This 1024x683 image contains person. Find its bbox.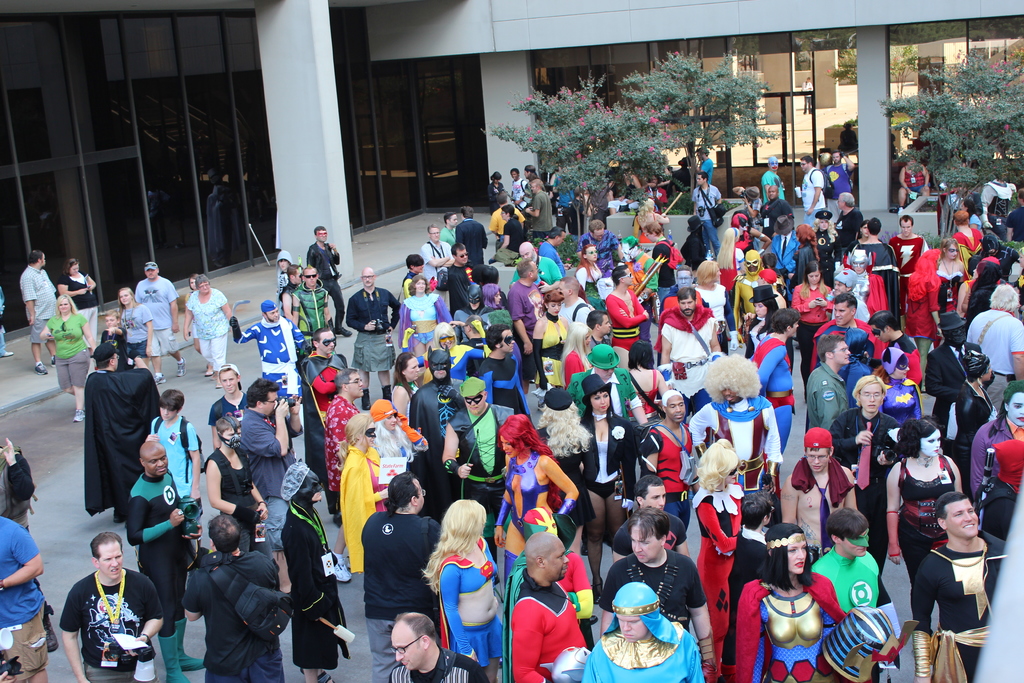
<bbox>697, 435, 740, 682</bbox>.
